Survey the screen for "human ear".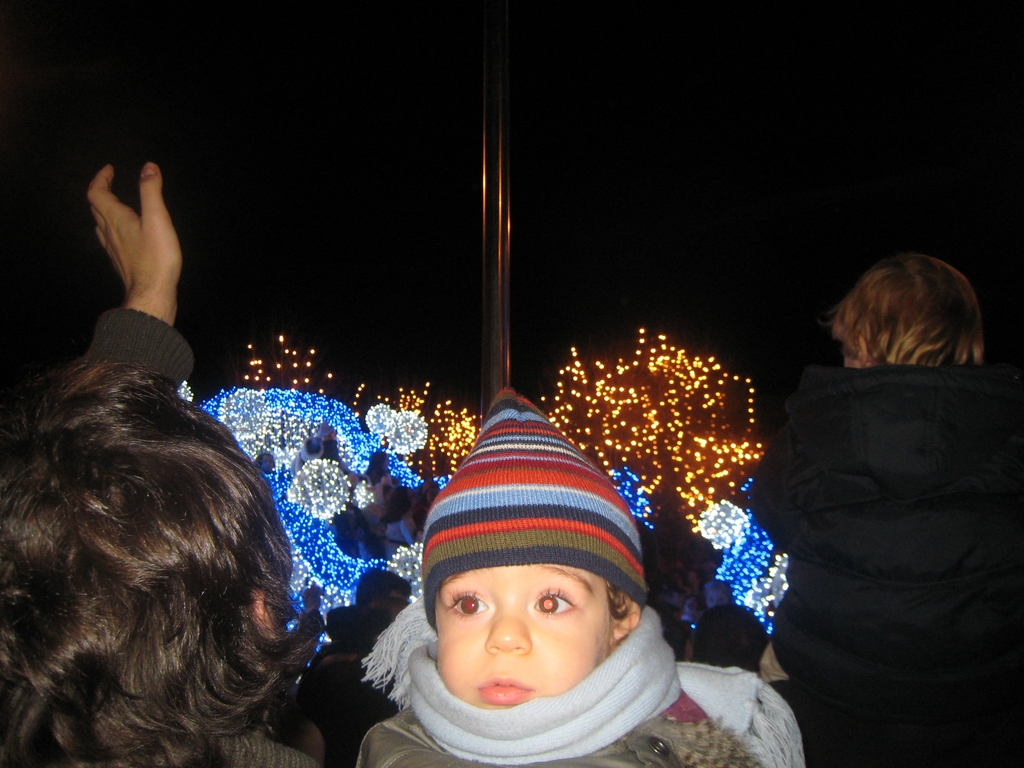
Survey found: Rect(857, 335, 867, 367).
